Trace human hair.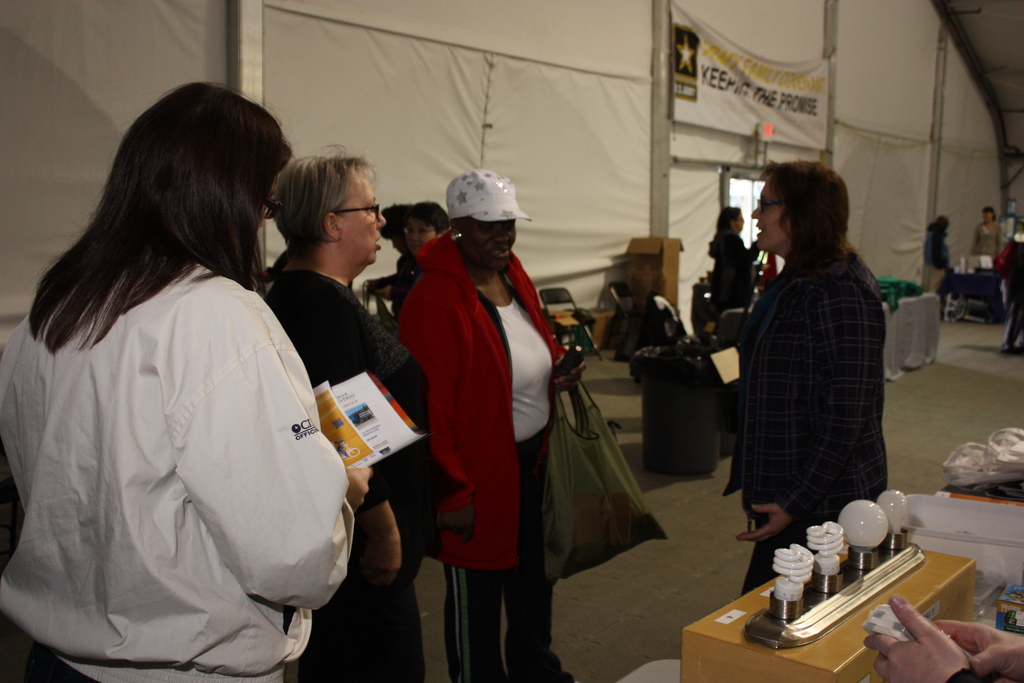
Traced to locate(706, 208, 739, 256).
